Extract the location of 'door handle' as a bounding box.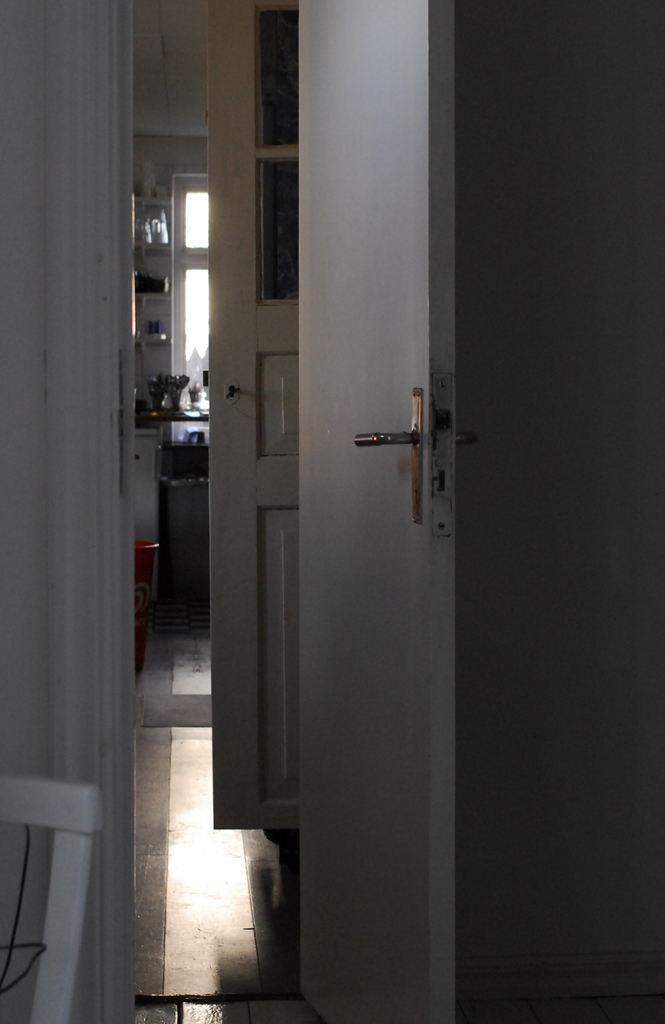
454 424 475 449.
